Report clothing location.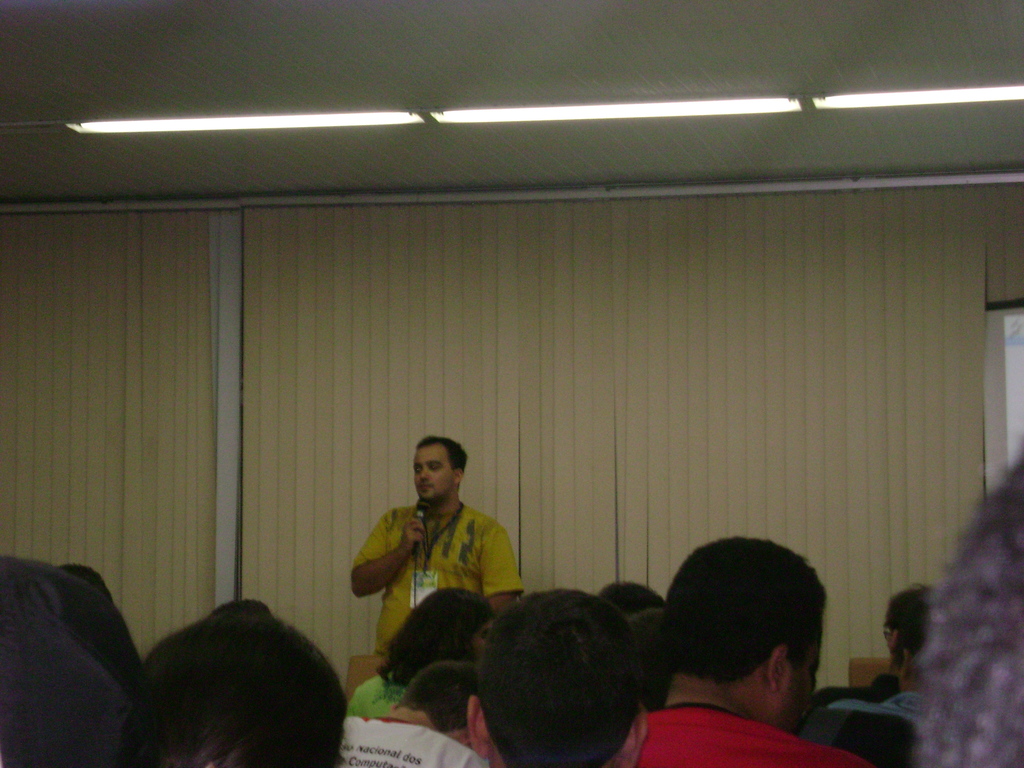
Report: (637, 700, 871, 767).
